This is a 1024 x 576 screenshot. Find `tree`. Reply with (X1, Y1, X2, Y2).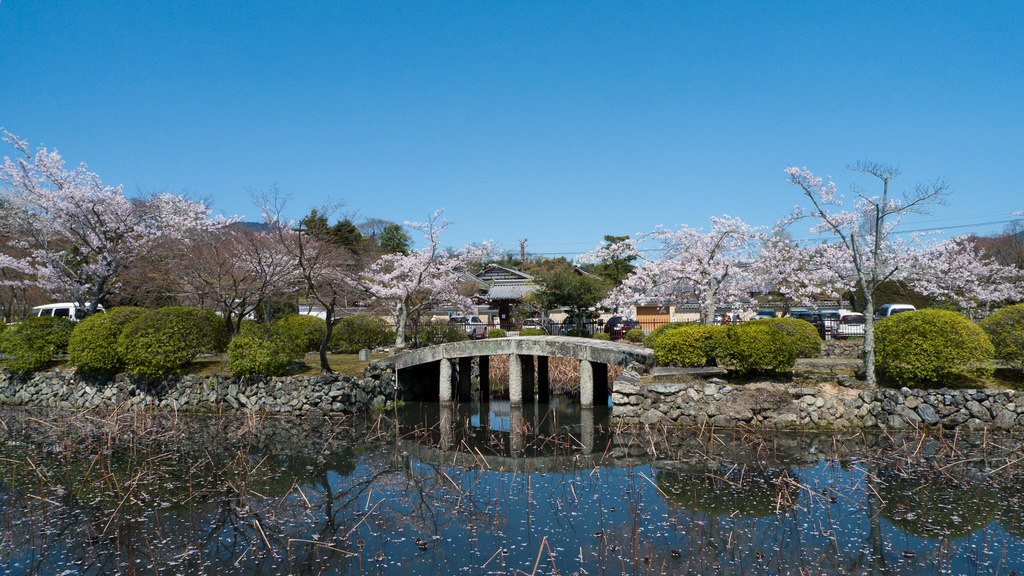
(369, 220, 417, 263).
